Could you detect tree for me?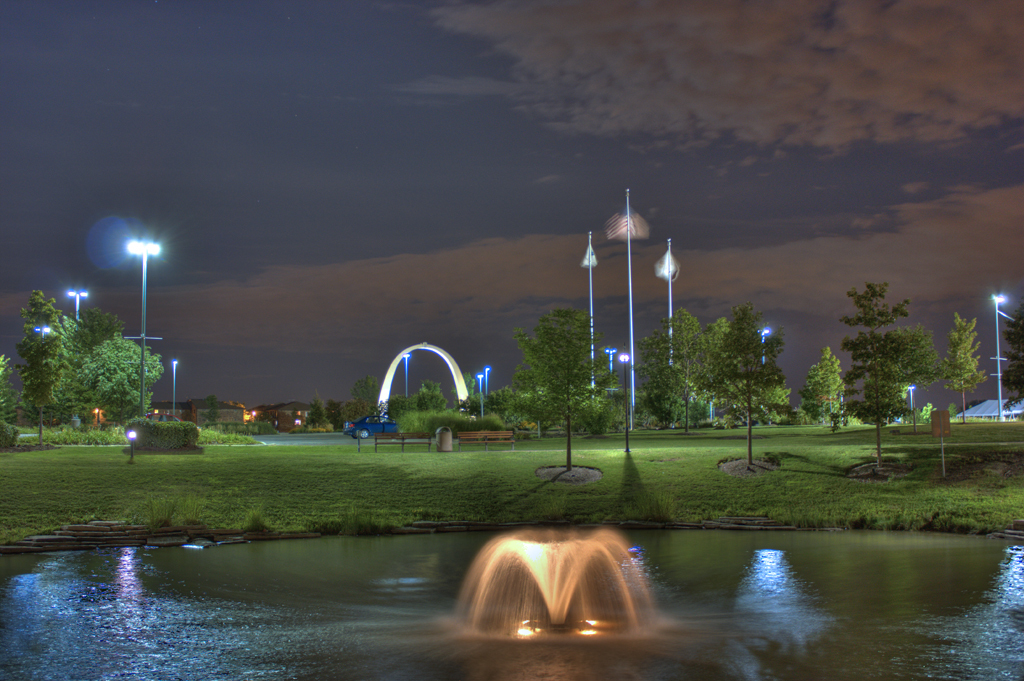
Detection result: left=417, top=377, right=444, bottom=410.
